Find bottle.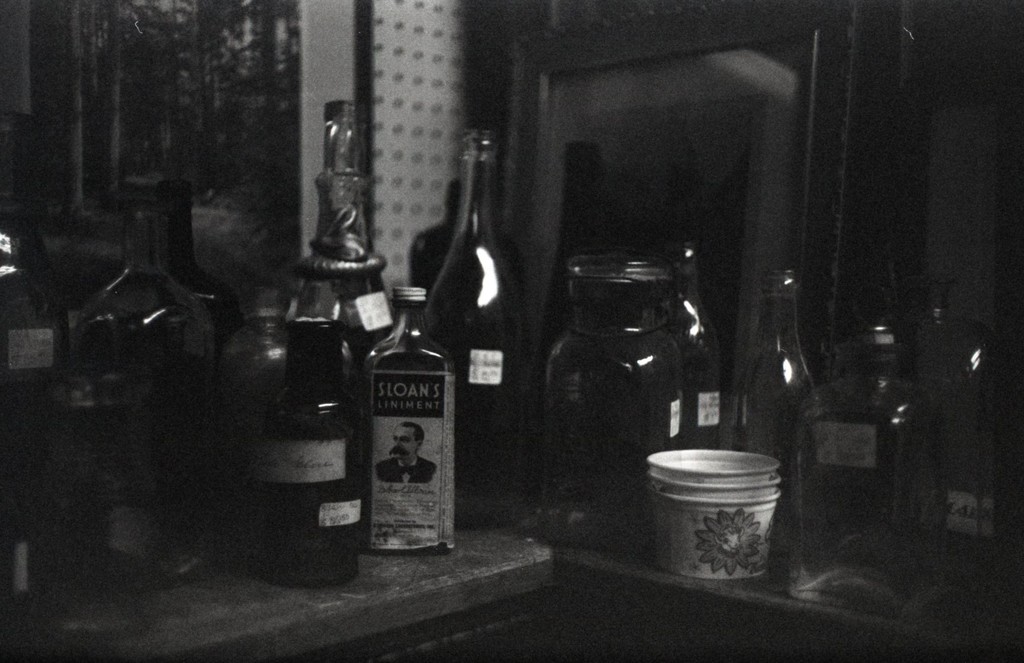
select_region(0, 131, 67, 616).
